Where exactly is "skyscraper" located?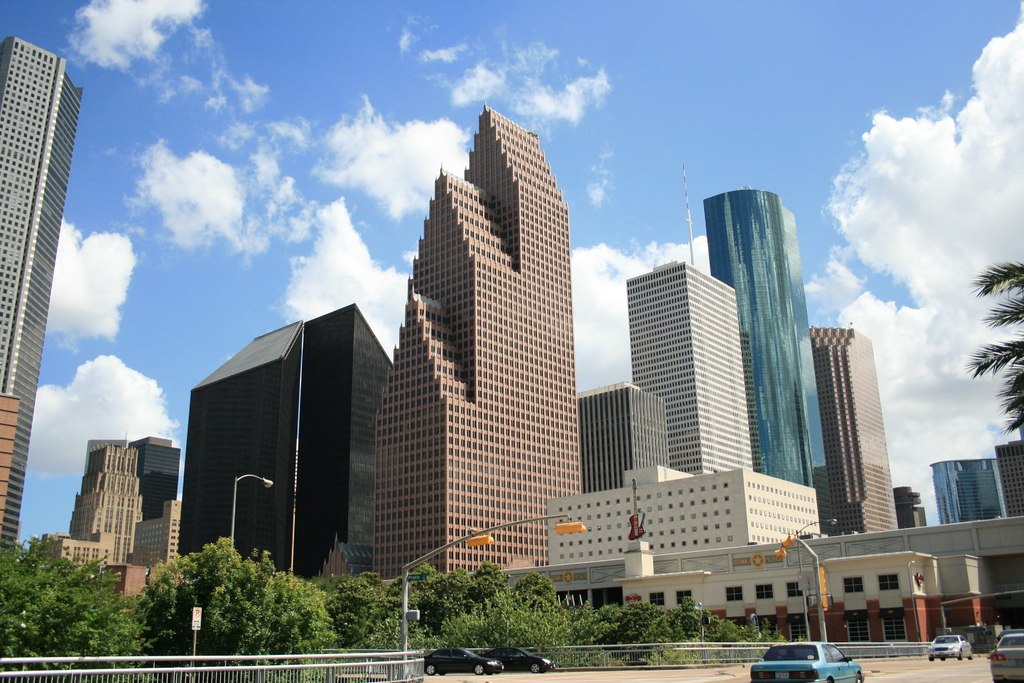
Its bounding box is 705,186,799,529.
